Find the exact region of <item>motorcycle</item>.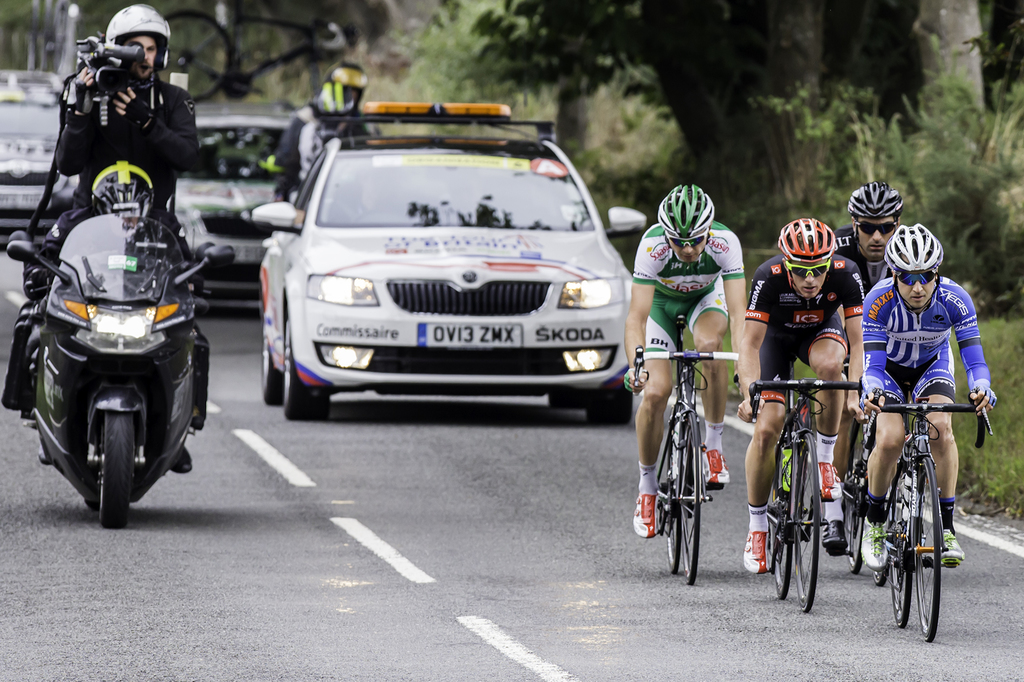
Exact region: bbox(11, 169, 209, 525).
